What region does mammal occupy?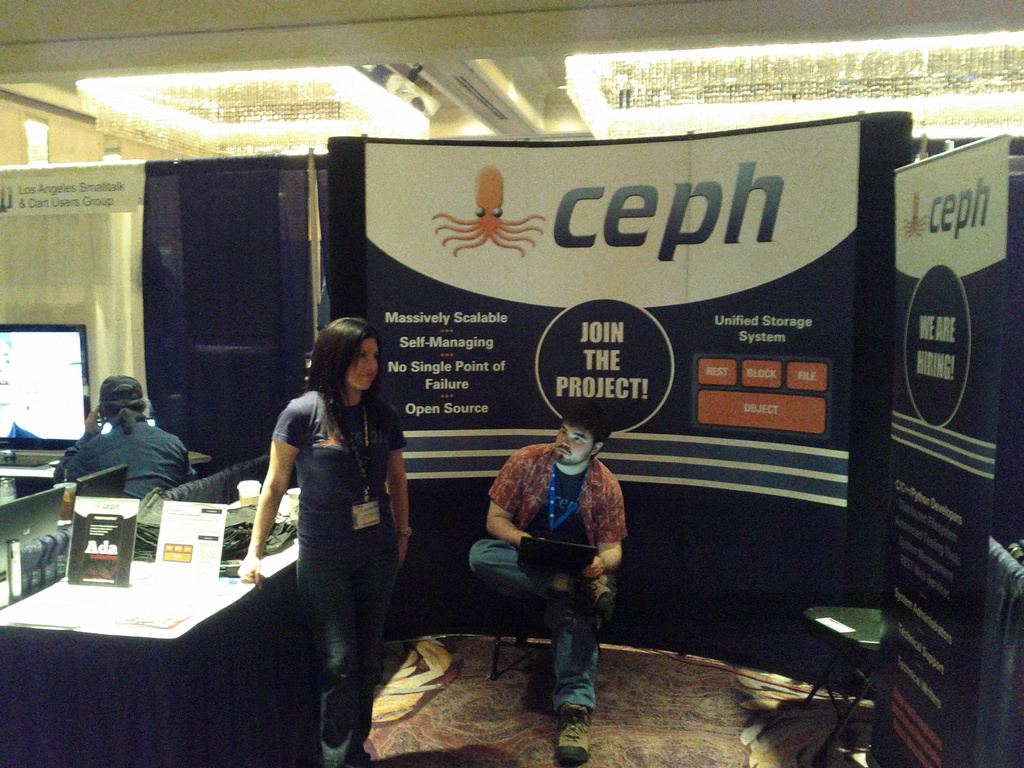
x1=246 y1=305 x2=404 y2=750.
